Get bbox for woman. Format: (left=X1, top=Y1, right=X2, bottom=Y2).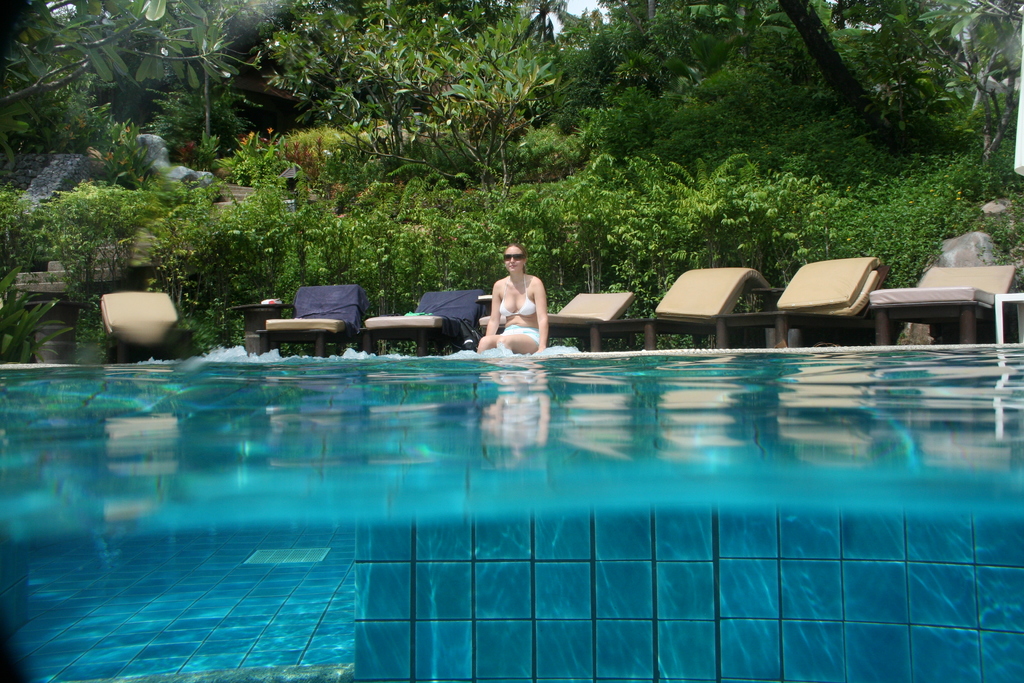
(left=468, top=240, right=560, bottom=359).
